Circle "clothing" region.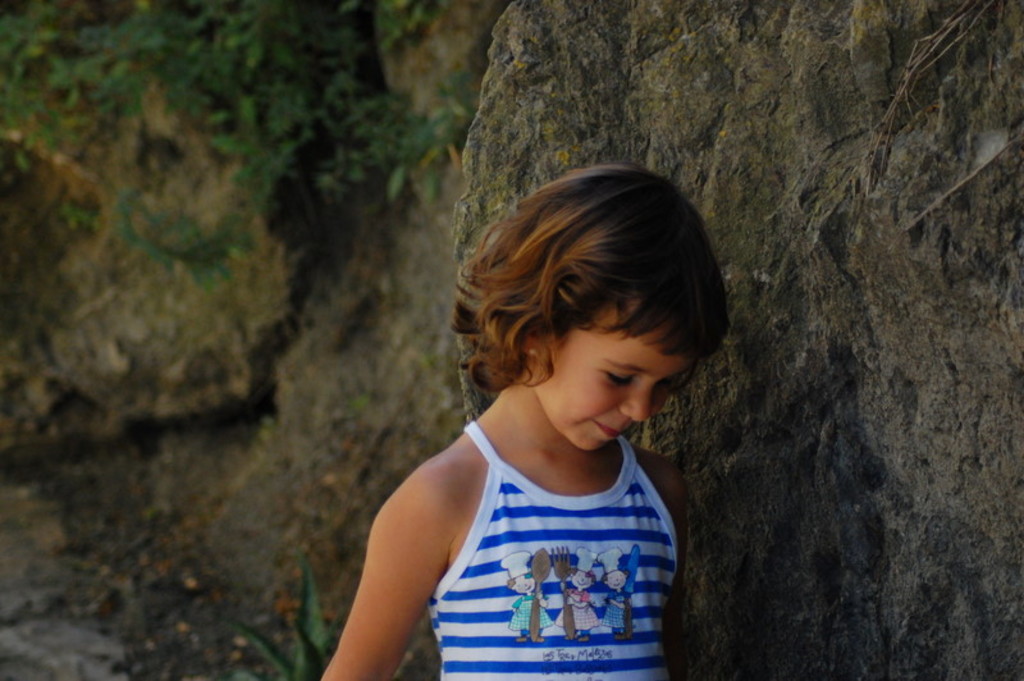
Region: pyautogui.locateOnScreen(435, 402, 684, 680).
